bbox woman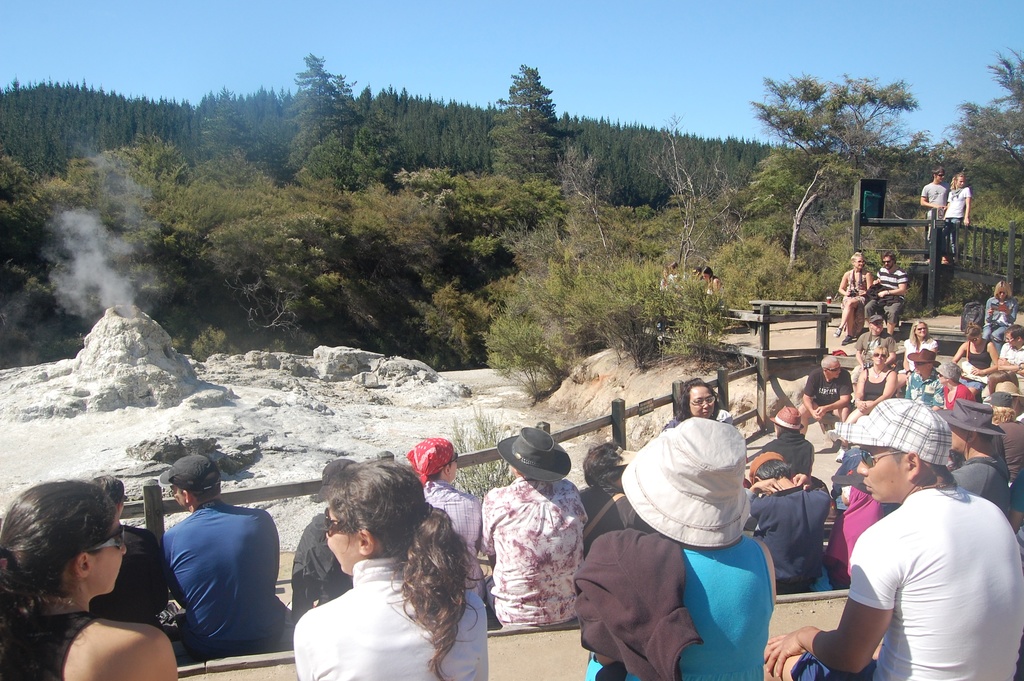
select_region(663, 381, 730, 431)
